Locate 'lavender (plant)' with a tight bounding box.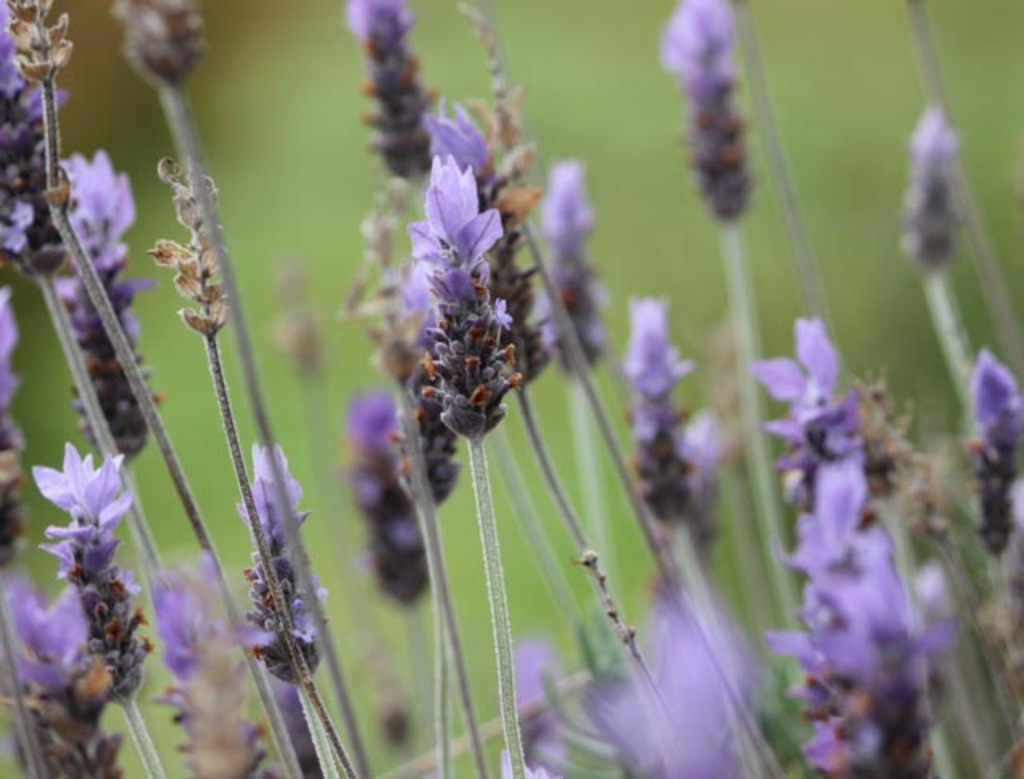
(x1=42, y1=437, x2=179, y2=777).
